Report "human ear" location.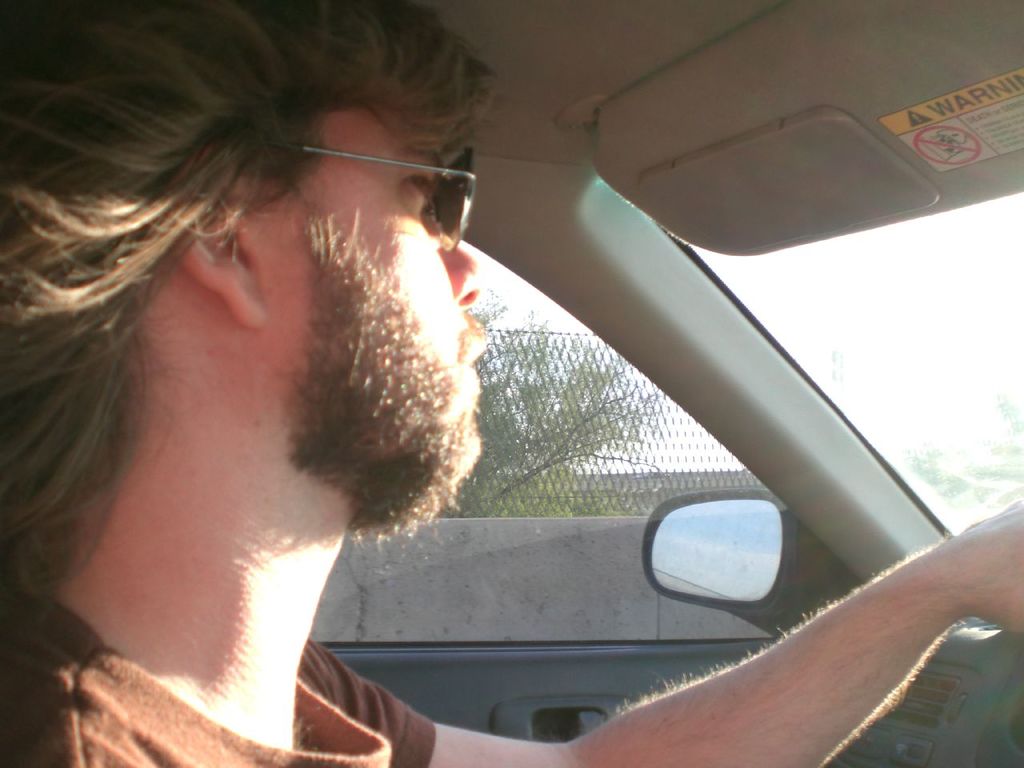
Report: rect(181, 184, 267, 334).
